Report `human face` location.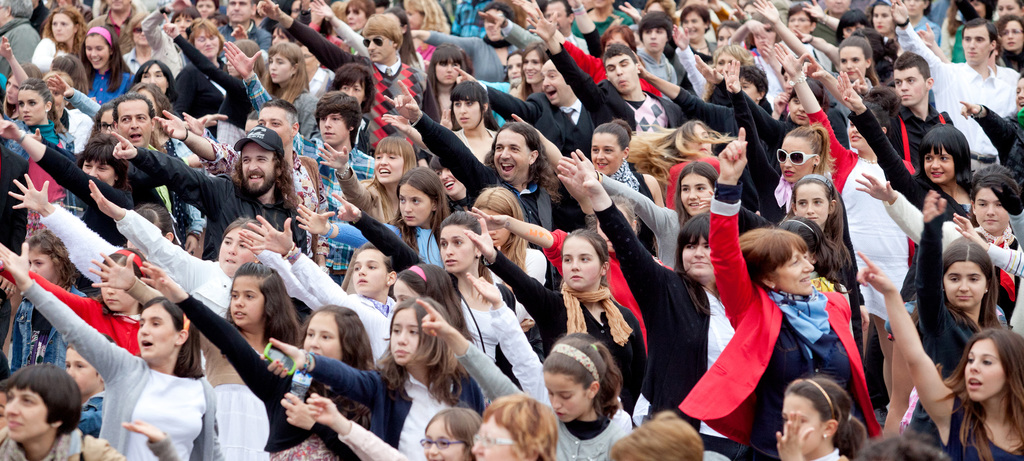
Report: (x1=436, y1=62, x2=458, y2=83).
